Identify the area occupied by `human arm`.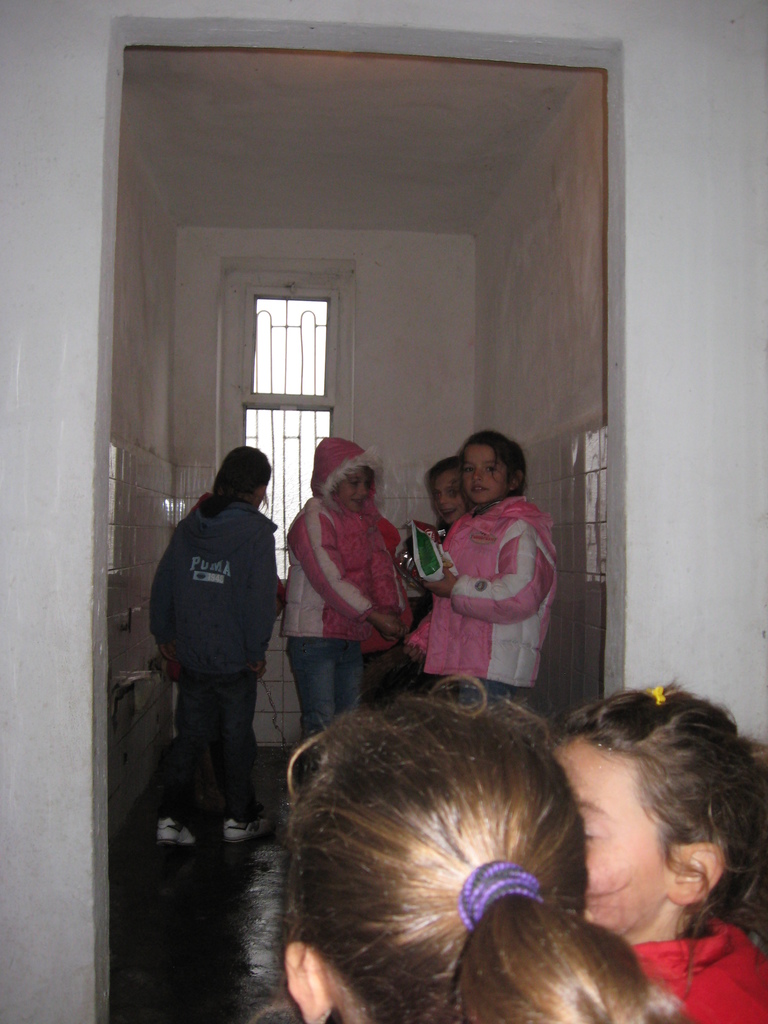
Area: [296, 510, 394, 634].
